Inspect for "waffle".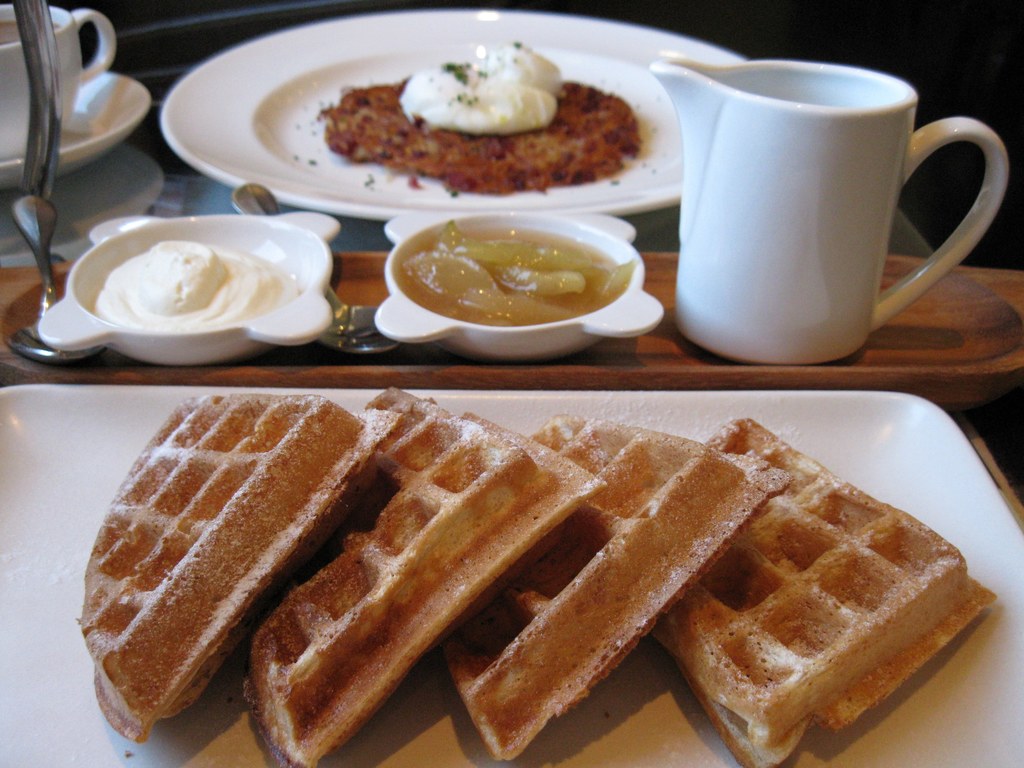
Inspection: [x1=237, y1=380, x2=607, y2=767].
